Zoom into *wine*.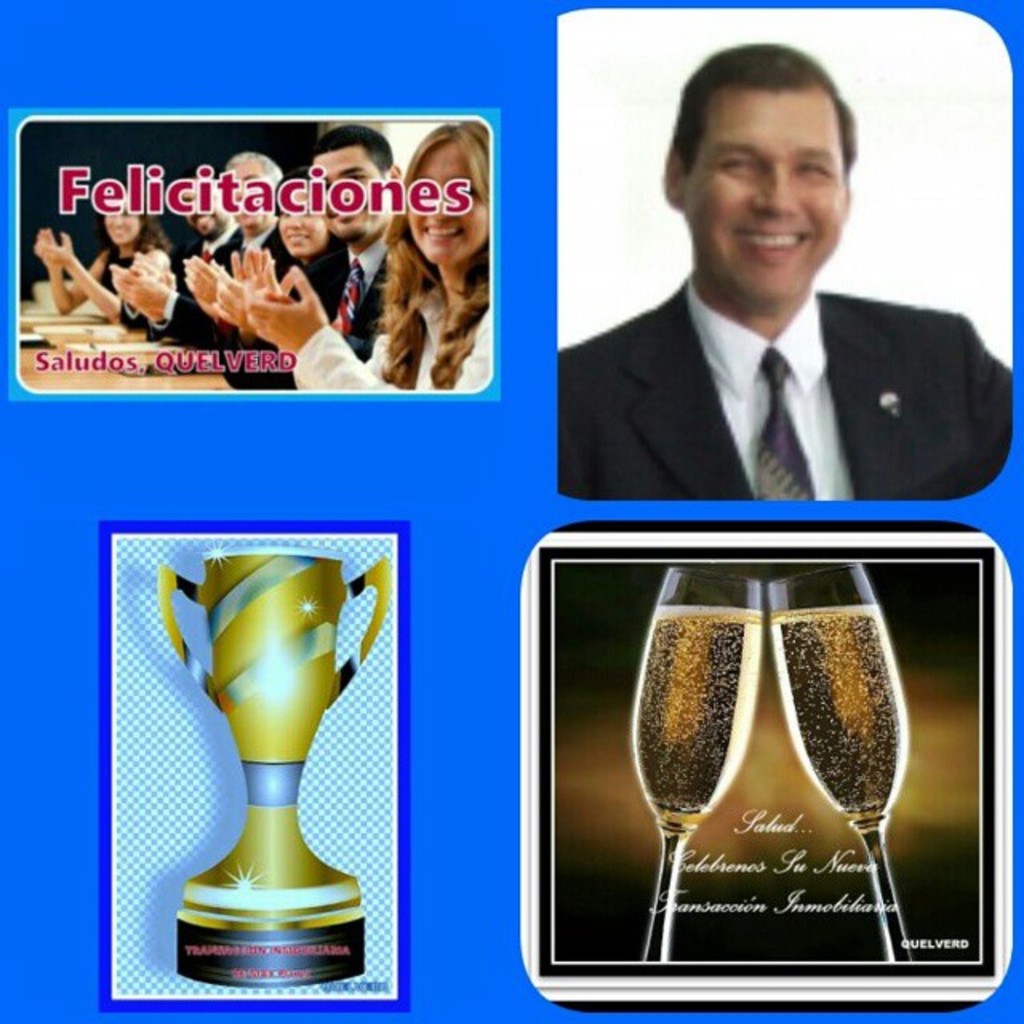
Zoom target: [634, 603, 765, 832].
